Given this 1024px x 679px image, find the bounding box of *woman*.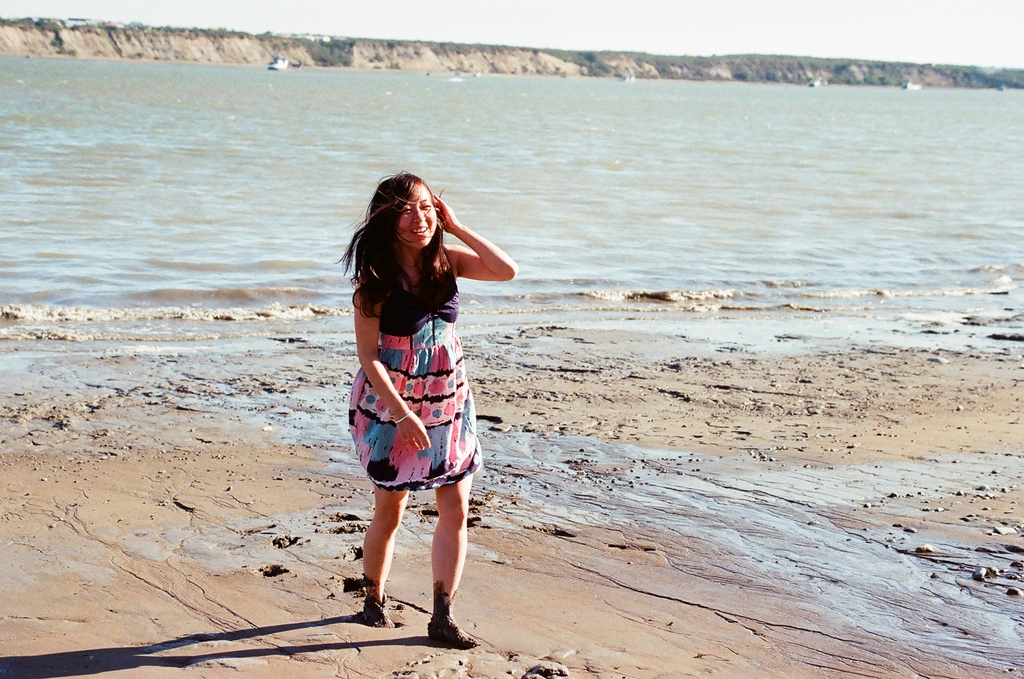
[left=332, top=163, right=520, bottom=646].
